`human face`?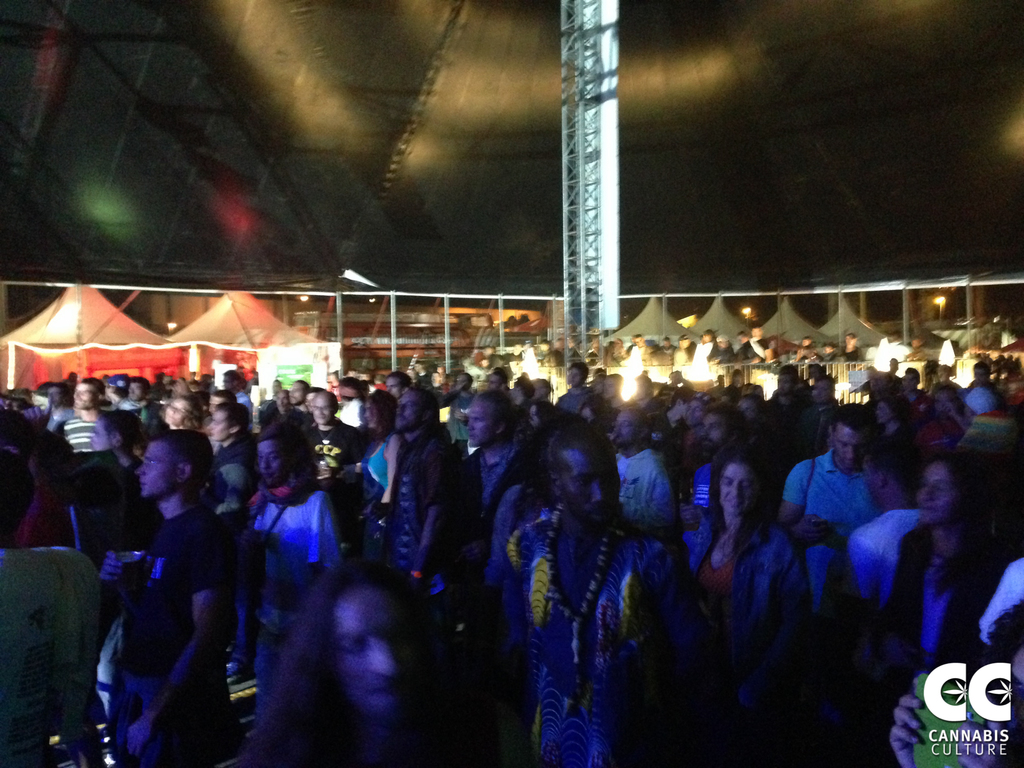
[849,337,851,340]
